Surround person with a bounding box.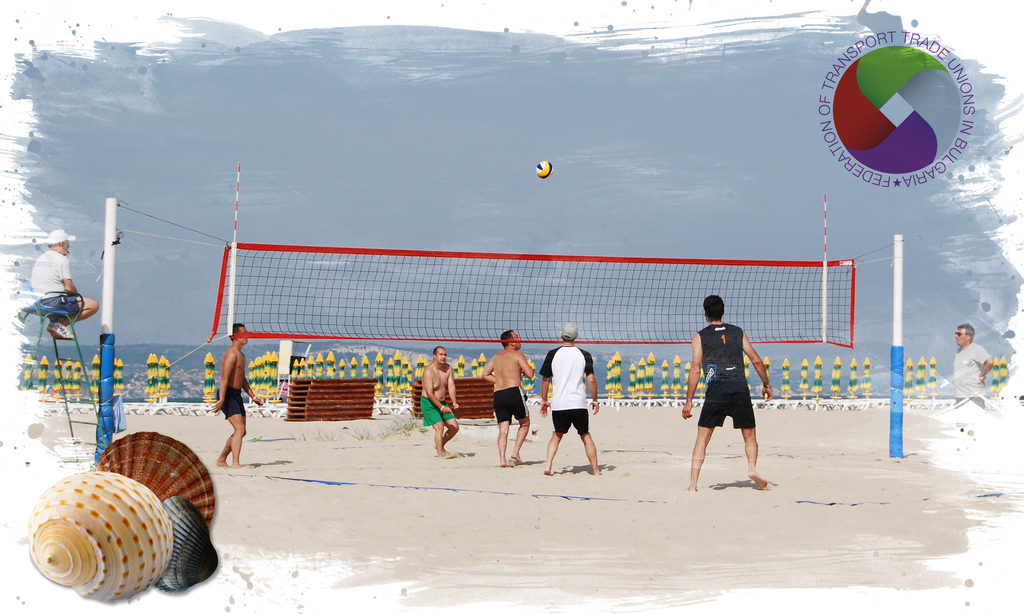
[207,322,260,465].
